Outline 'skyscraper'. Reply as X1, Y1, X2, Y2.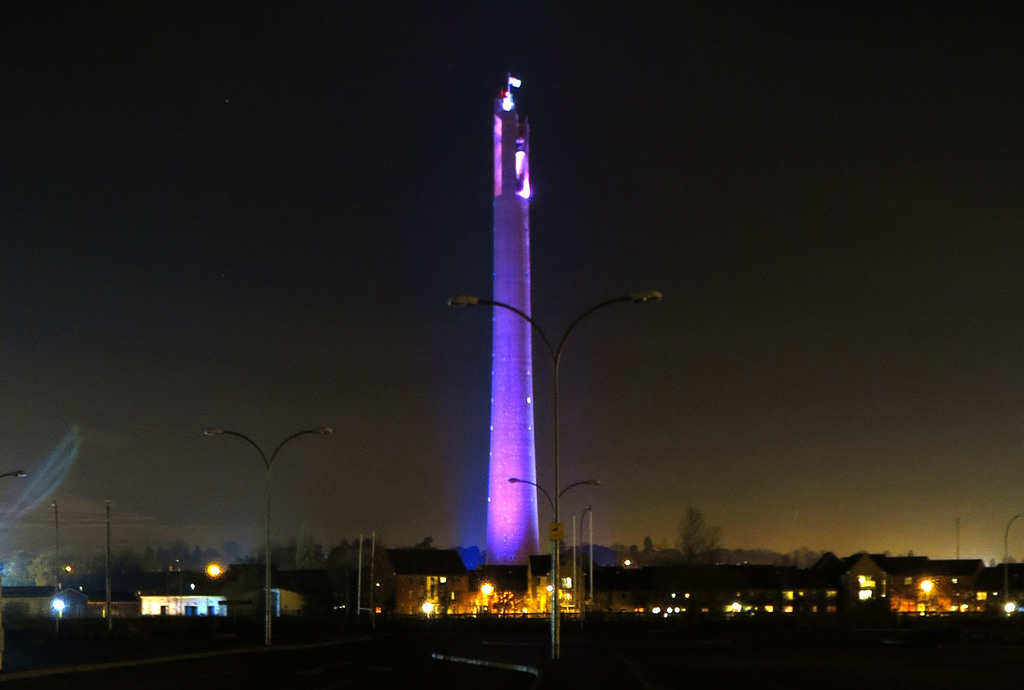
484, 79, 539, 565.
